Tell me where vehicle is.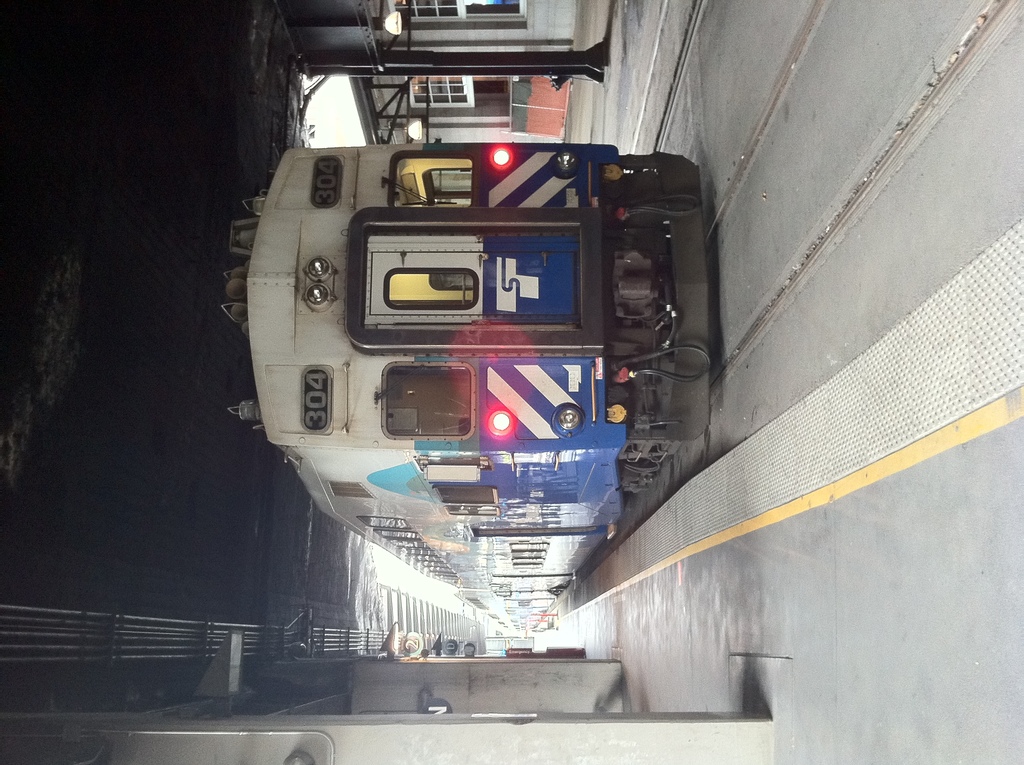
vehicle is at 252, 141, 723, 615.
